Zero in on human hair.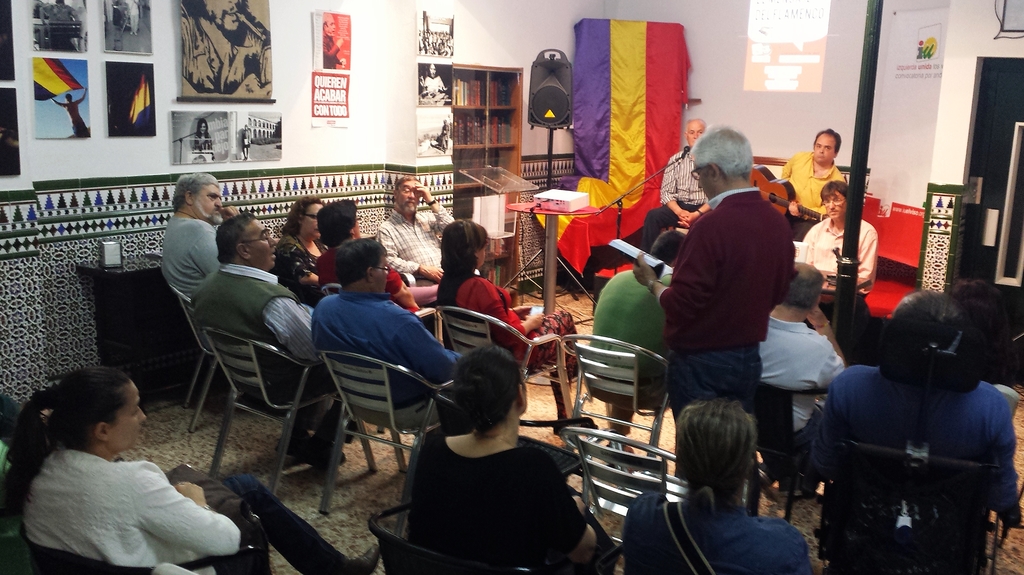
Zeroed in: (819, 178, 851, 204).
